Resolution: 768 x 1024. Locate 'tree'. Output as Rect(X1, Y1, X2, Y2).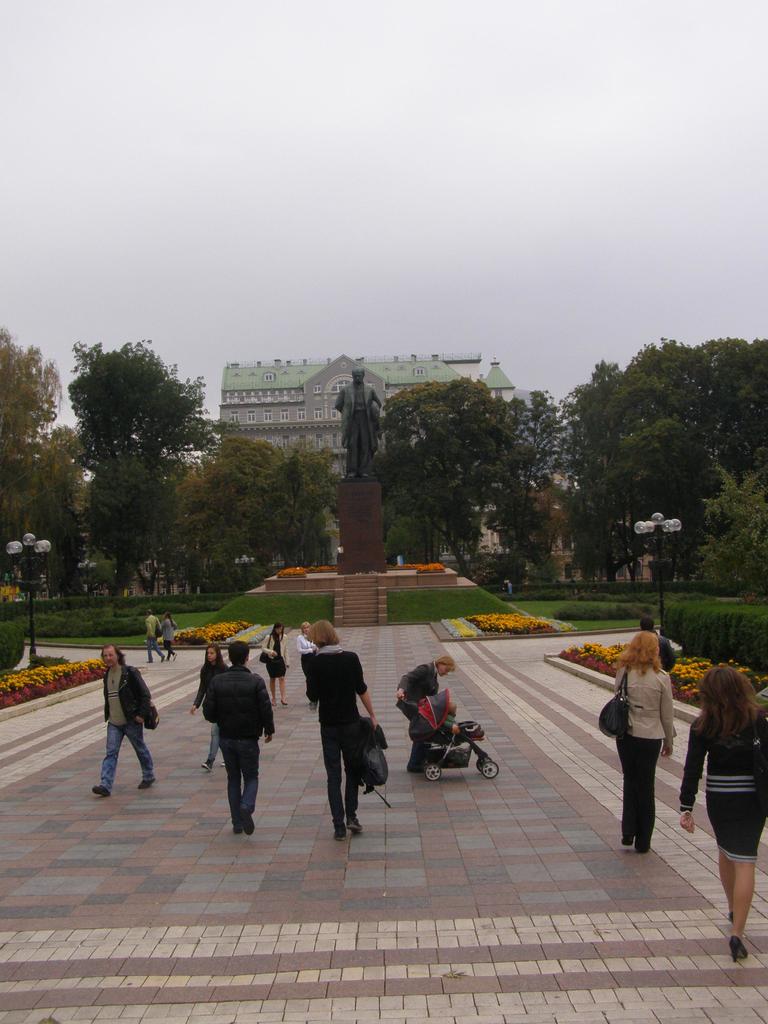
Rect(199, 420, 395, 650).
